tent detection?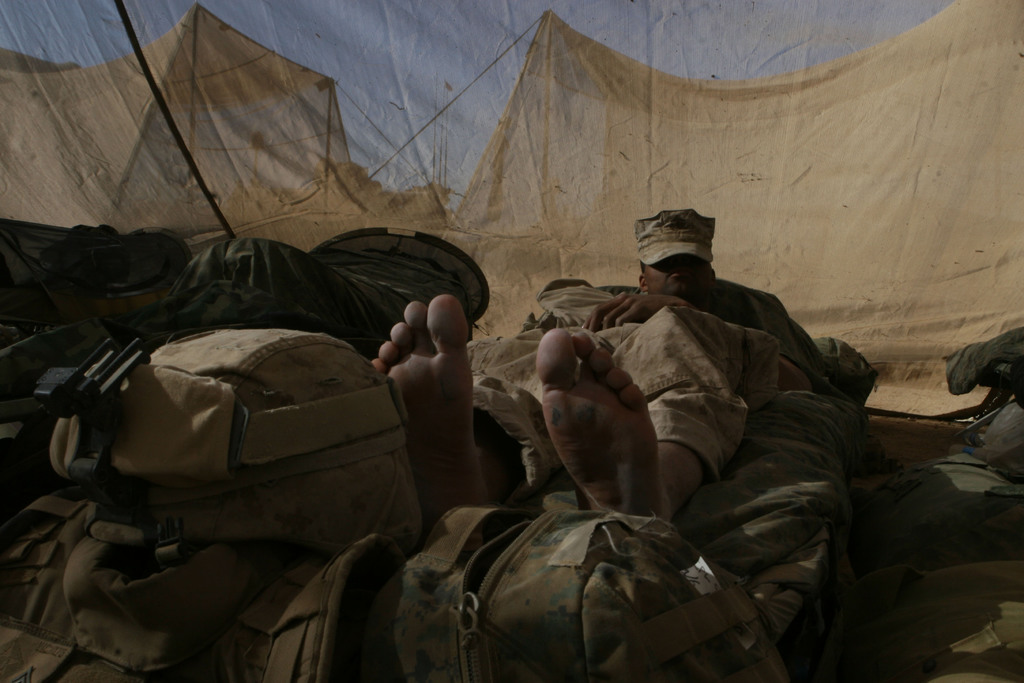
[0, 1, 456, 259]
